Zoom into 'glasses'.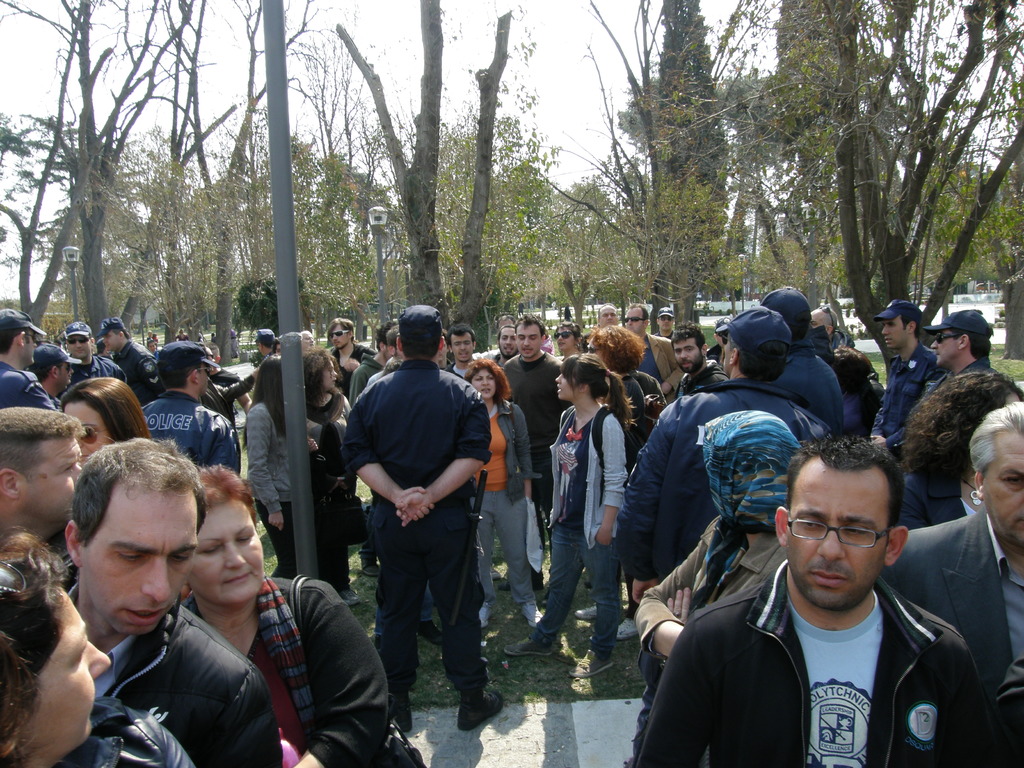
Zoom target: BBox(75, 422, 109, 446).
